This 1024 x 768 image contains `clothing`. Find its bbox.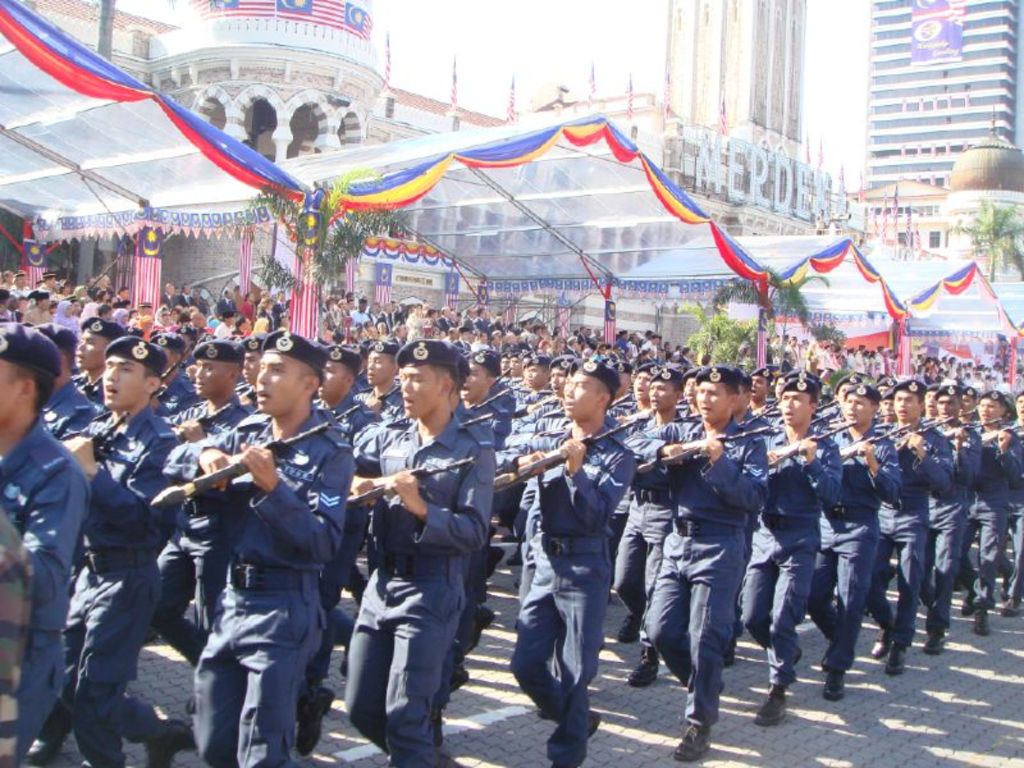
Rect(931, 420, 980, 580).
